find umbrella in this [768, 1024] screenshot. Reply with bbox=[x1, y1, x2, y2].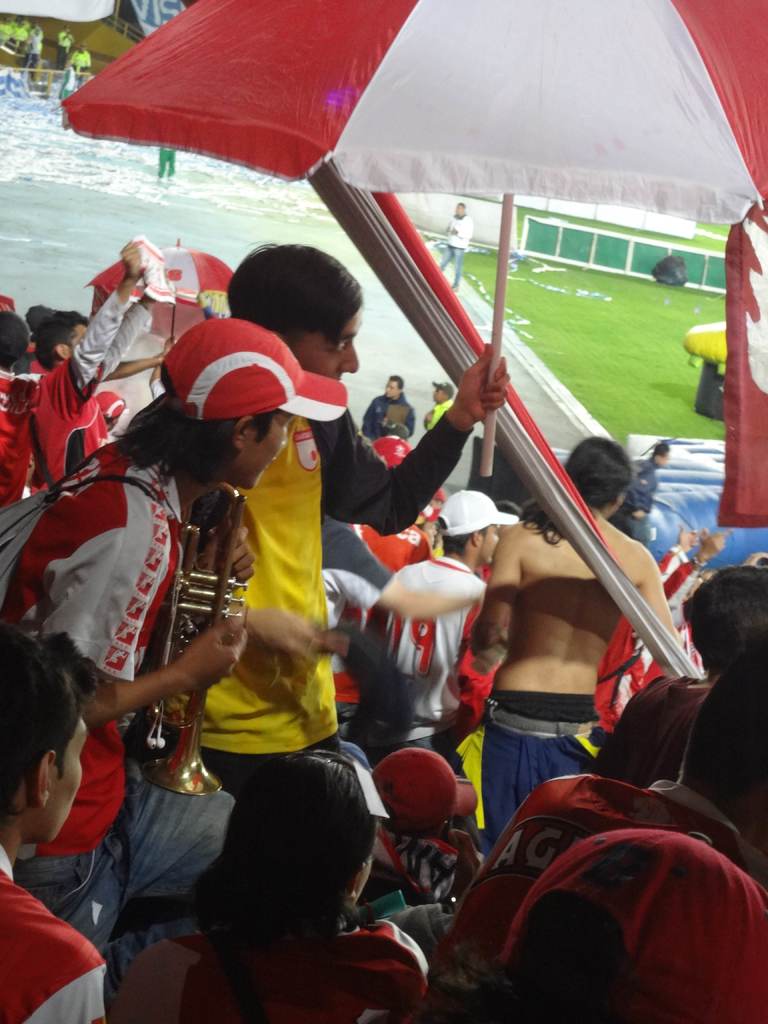
bbox=[52, 0, 767, 481].
